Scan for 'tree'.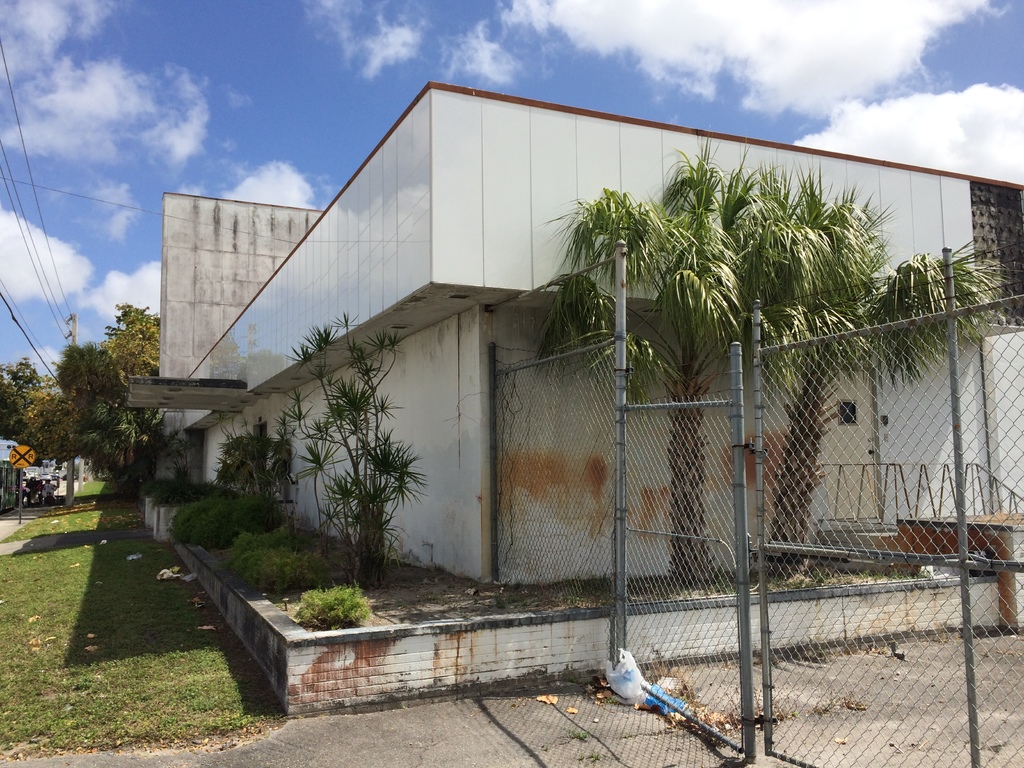
Scan result: 738, 154, 1023, 575.
